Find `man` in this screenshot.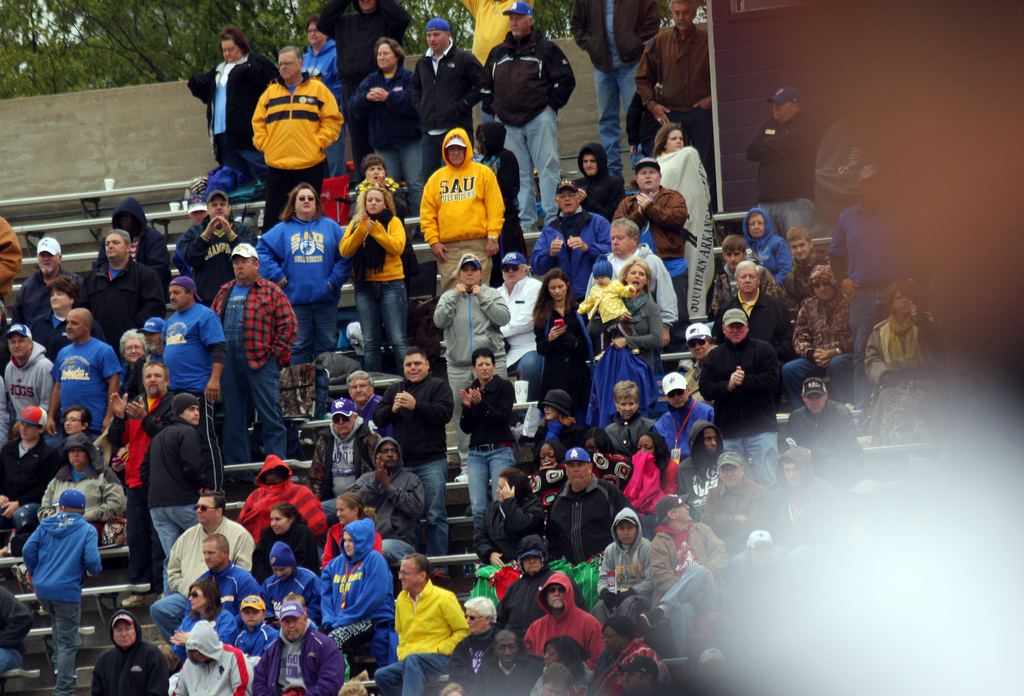
The bounding box for `man` is [636,0,719,204].
